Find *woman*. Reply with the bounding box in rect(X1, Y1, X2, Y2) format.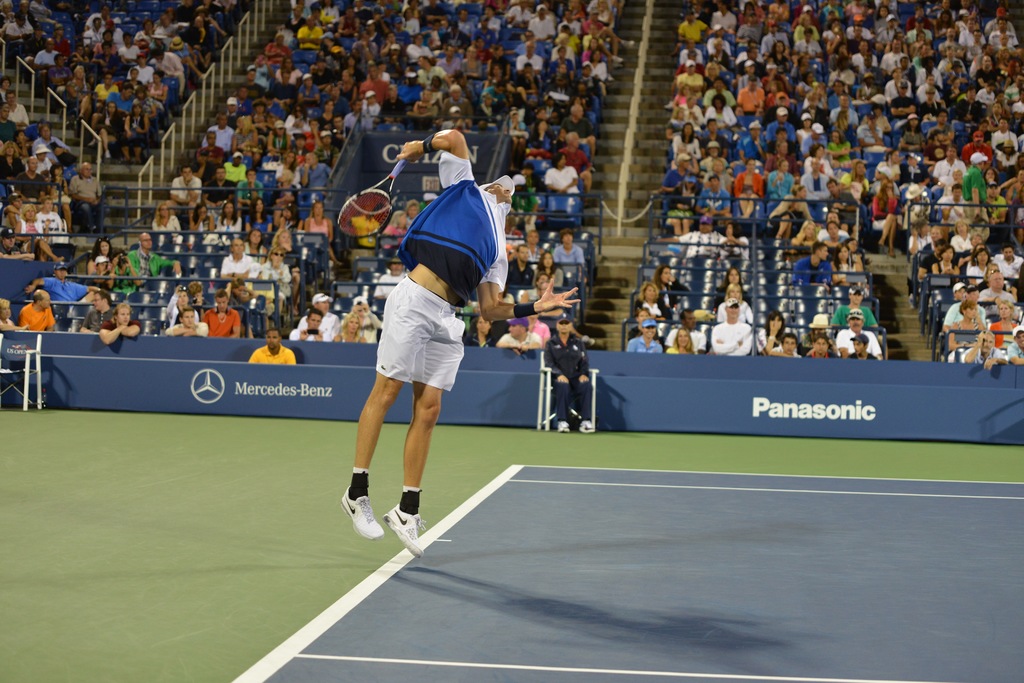
rect(716, 281, 754, 326).
